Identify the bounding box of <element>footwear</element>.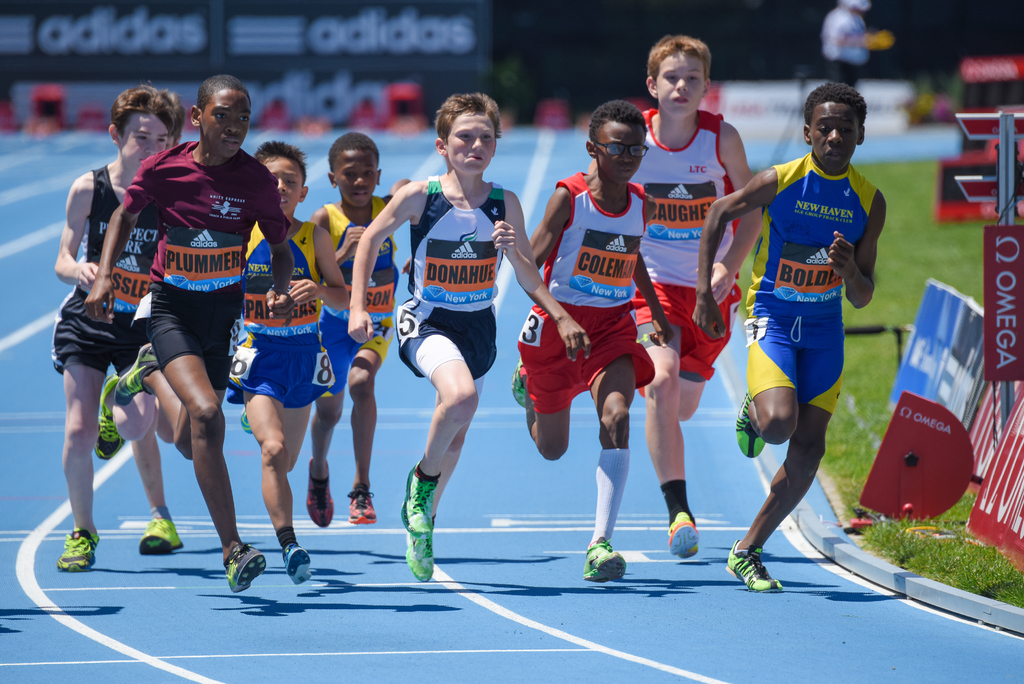
crop(402, 457, 442, 535).
